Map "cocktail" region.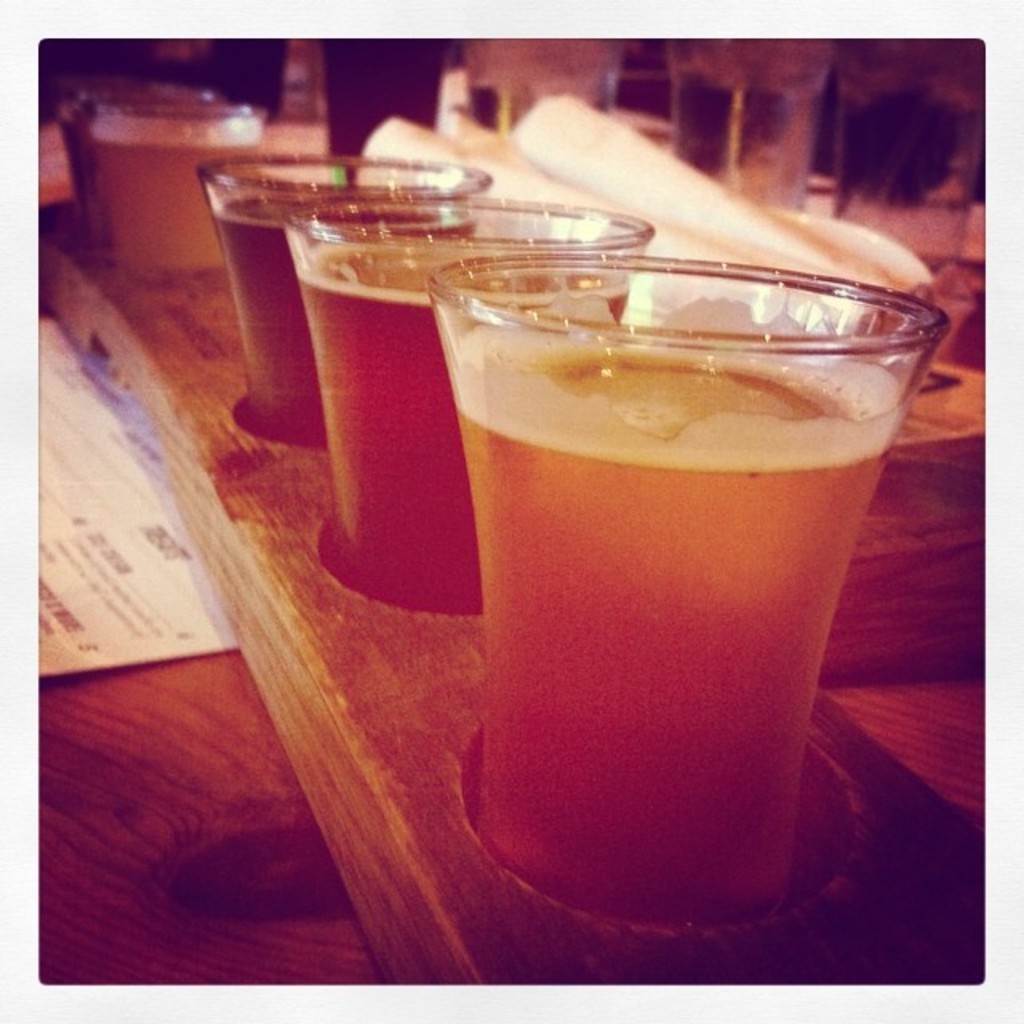
Mapped to region(426, 195, 939, 918).
